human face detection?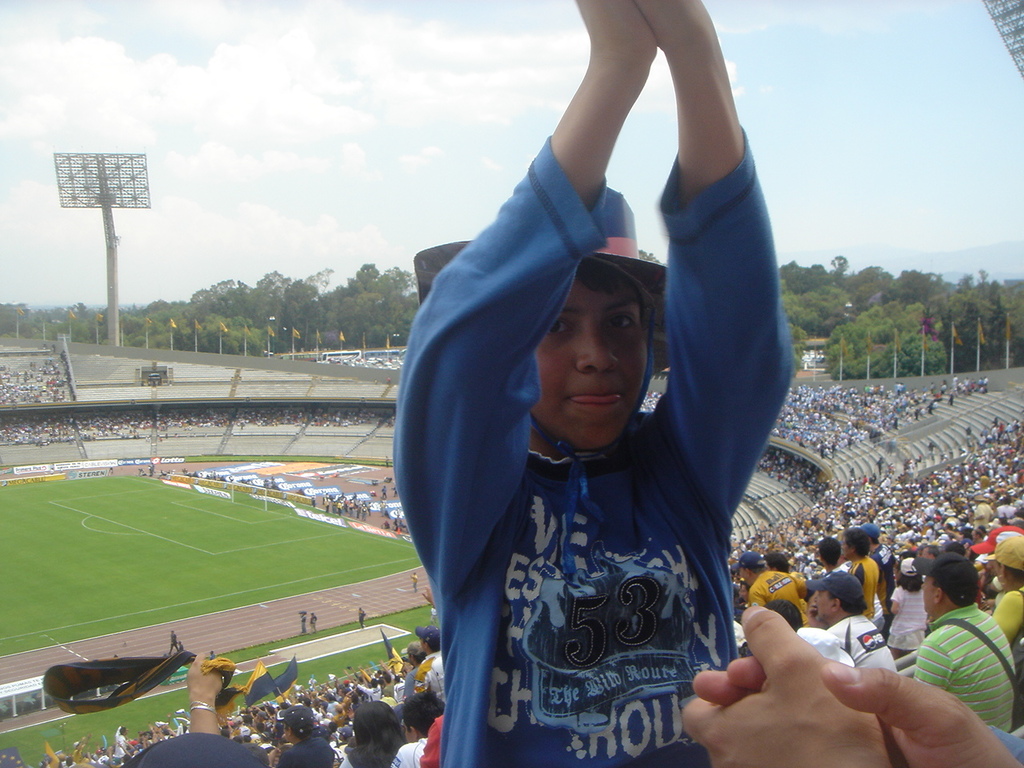
select_region(419, 637, 426, 654)
